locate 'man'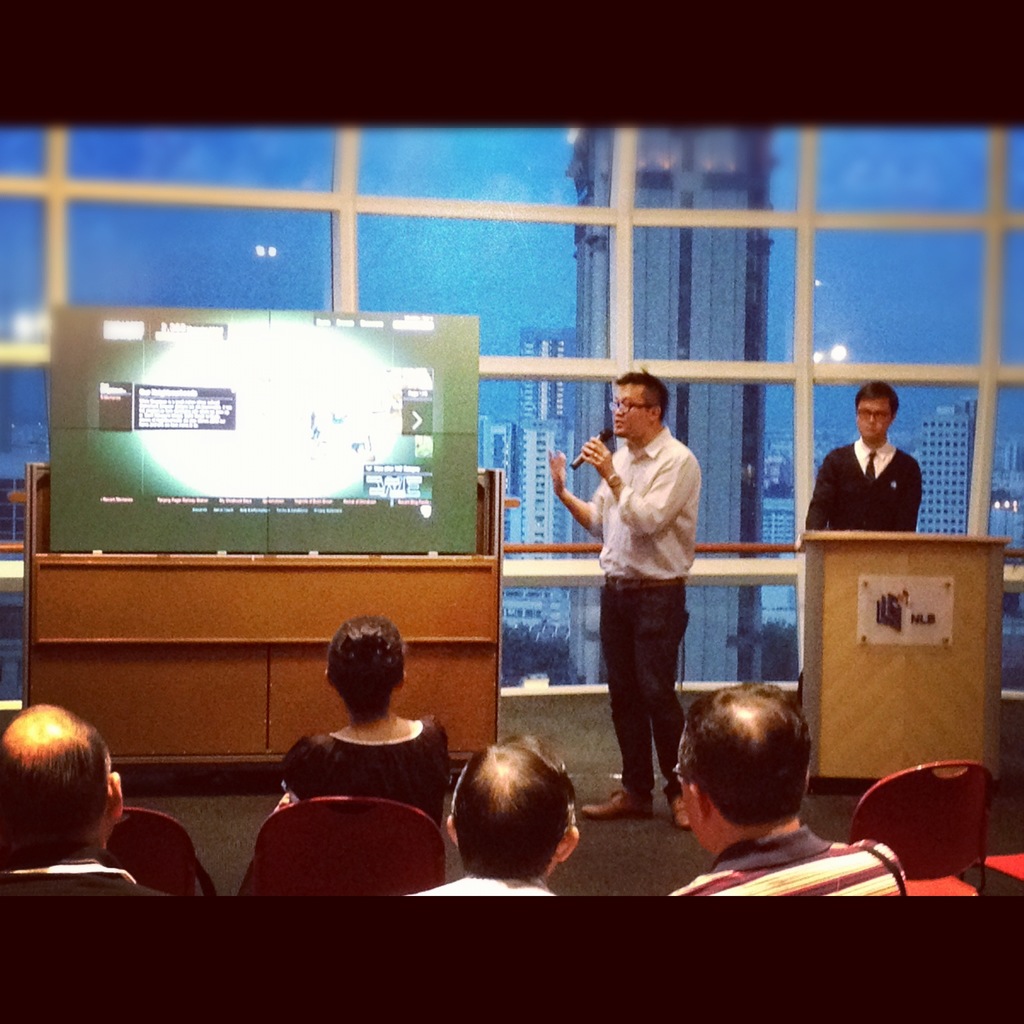
<box>0,700,172,898</box>
